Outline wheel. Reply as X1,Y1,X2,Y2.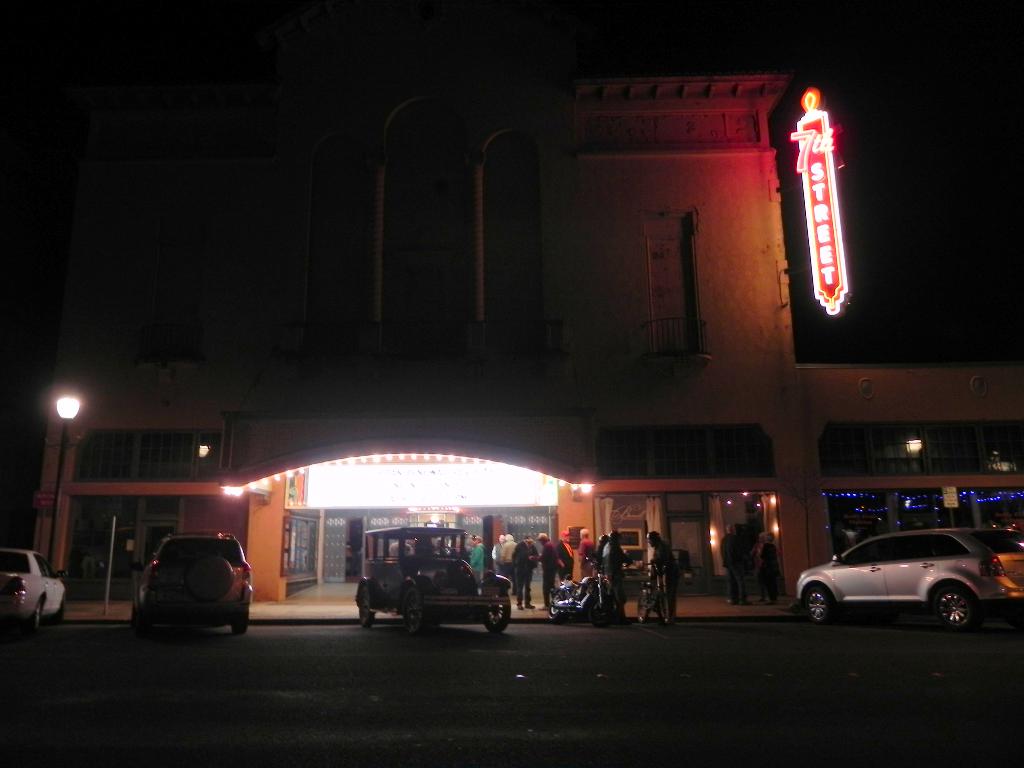
481,590,509,633.
